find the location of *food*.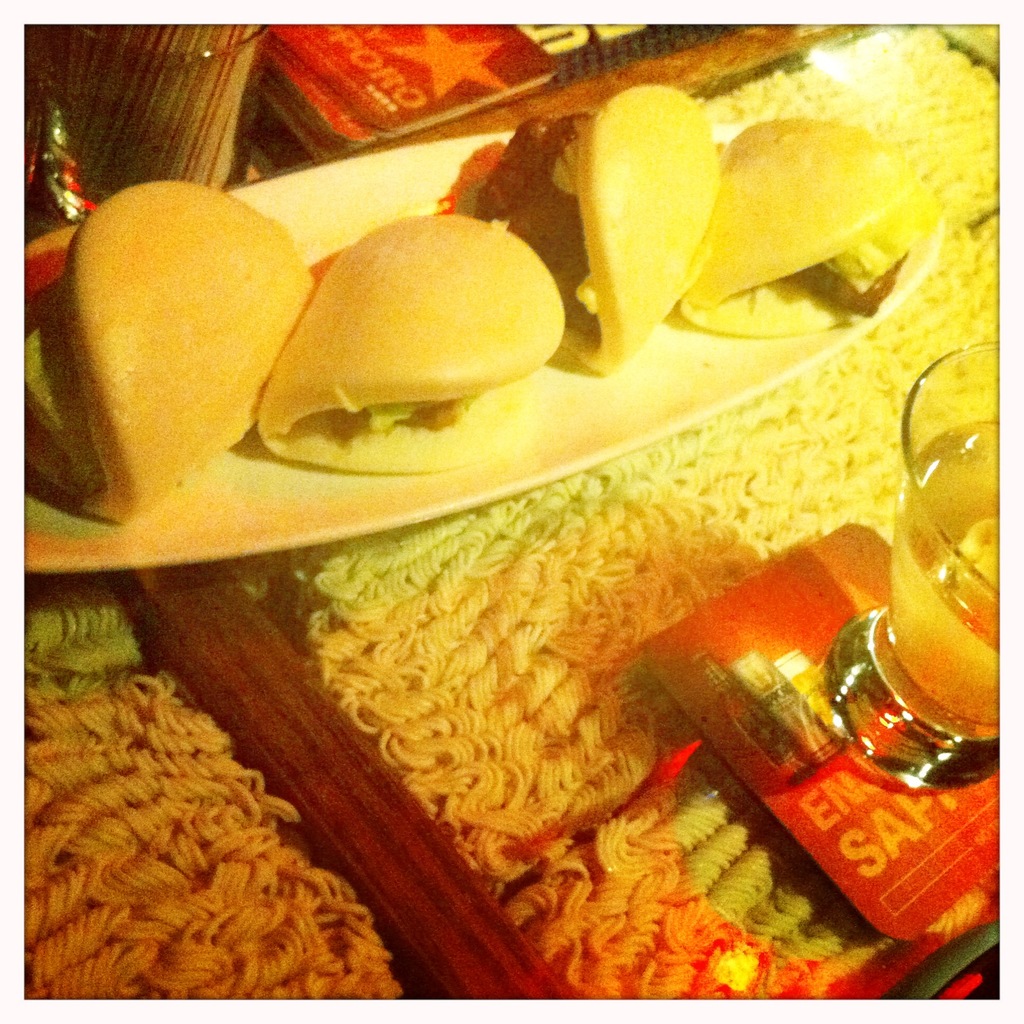
Location: BBox(474, 89, 725, 379).
